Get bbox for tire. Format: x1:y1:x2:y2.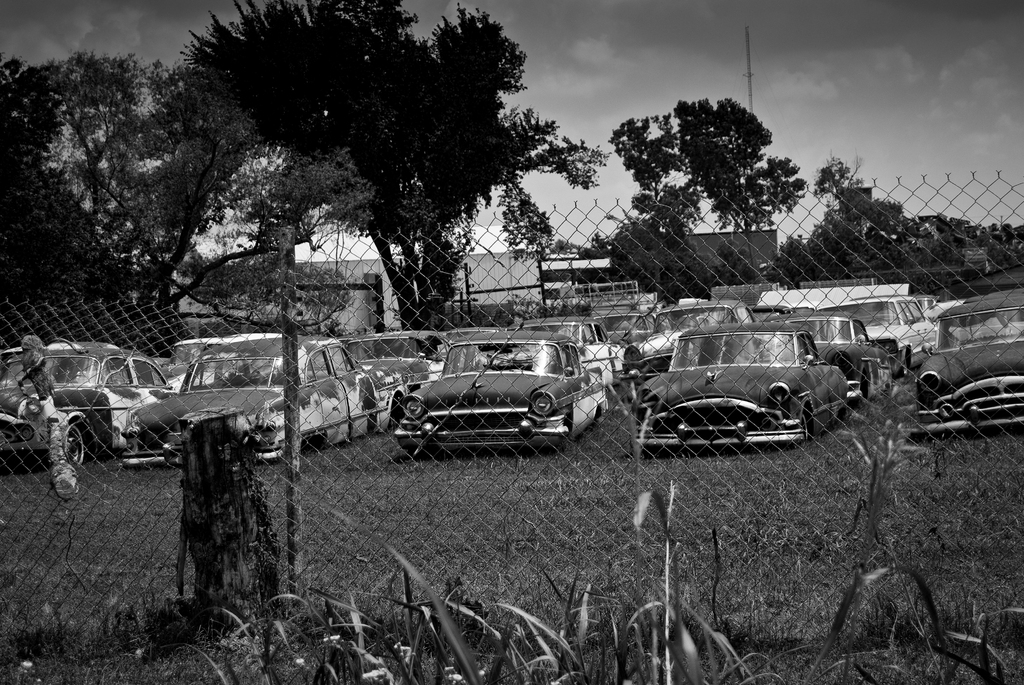
65:417:92:469.
